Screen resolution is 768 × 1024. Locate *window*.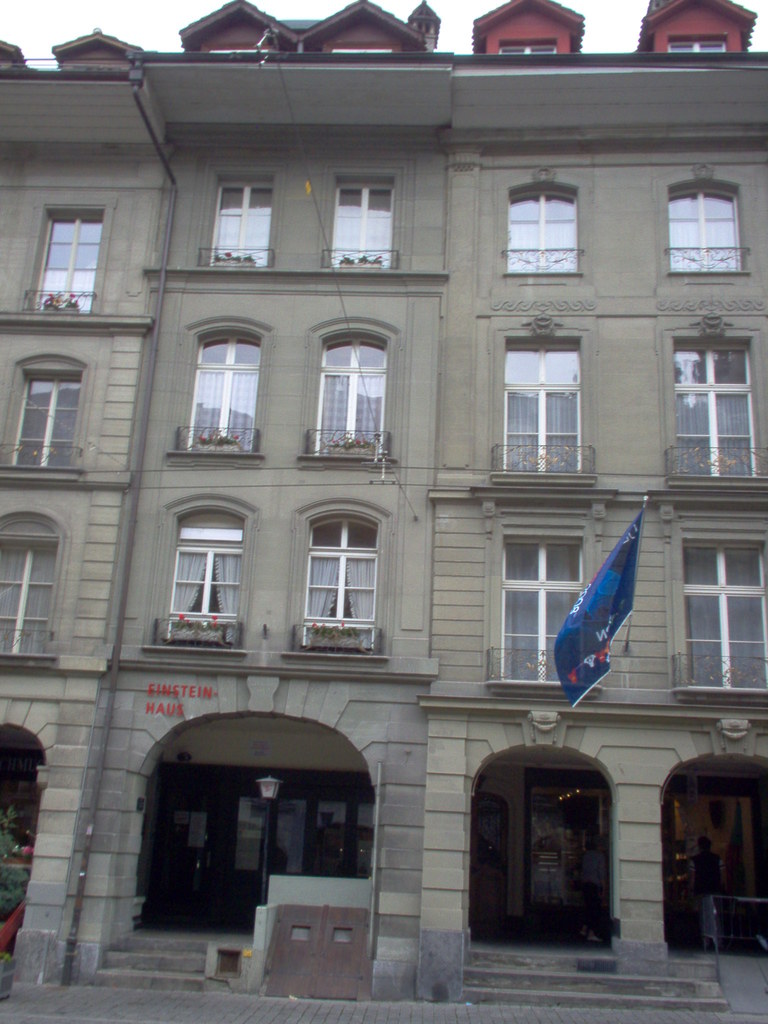
(664, 332, 761, 481).
